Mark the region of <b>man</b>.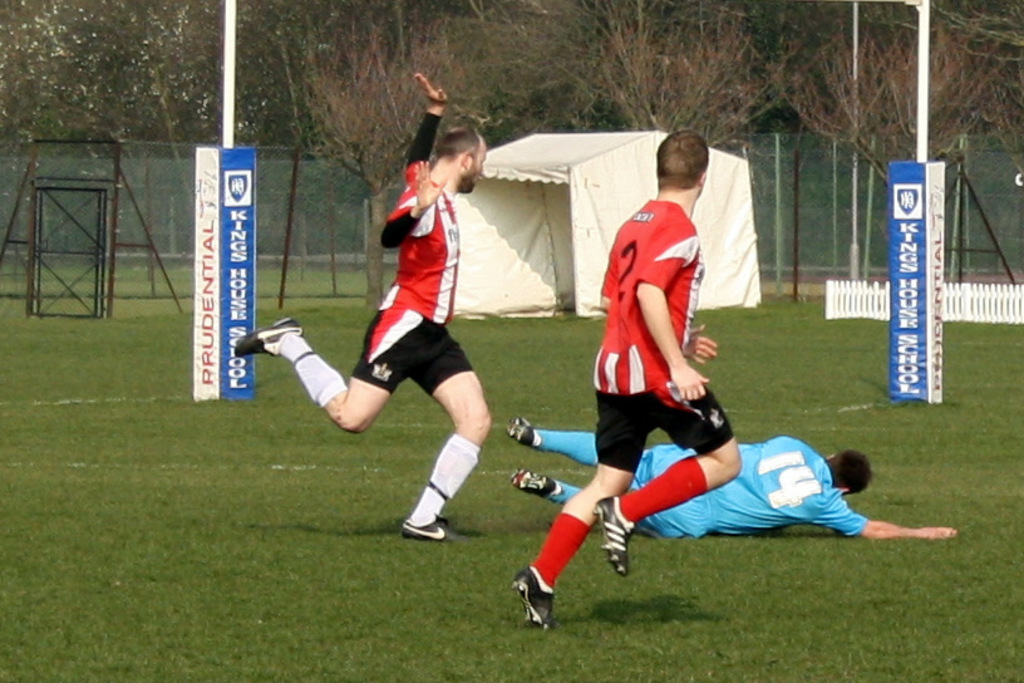
Region: region(230, 64, 494, 535).
